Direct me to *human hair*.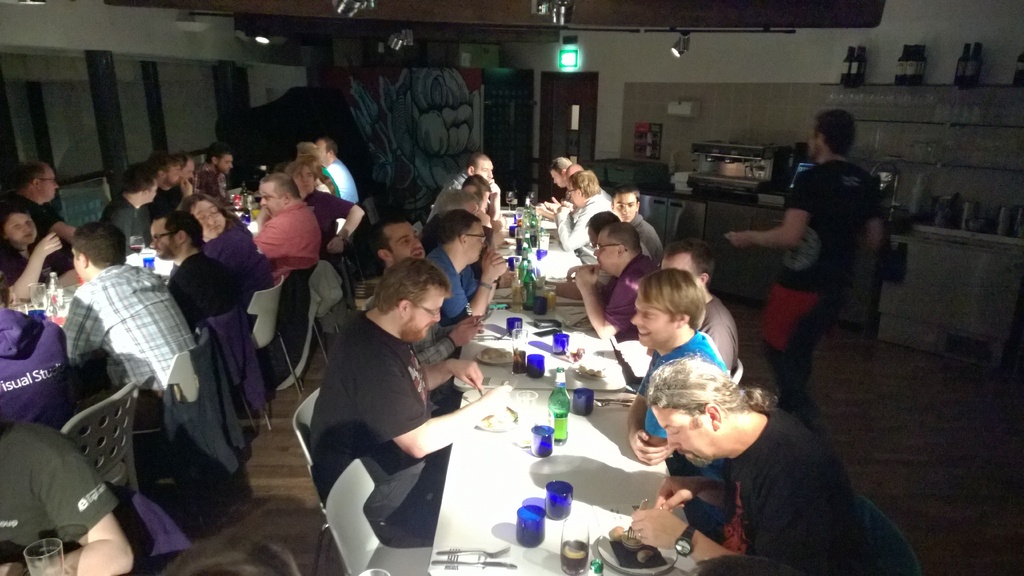
Direction: 649:359:778:413.
